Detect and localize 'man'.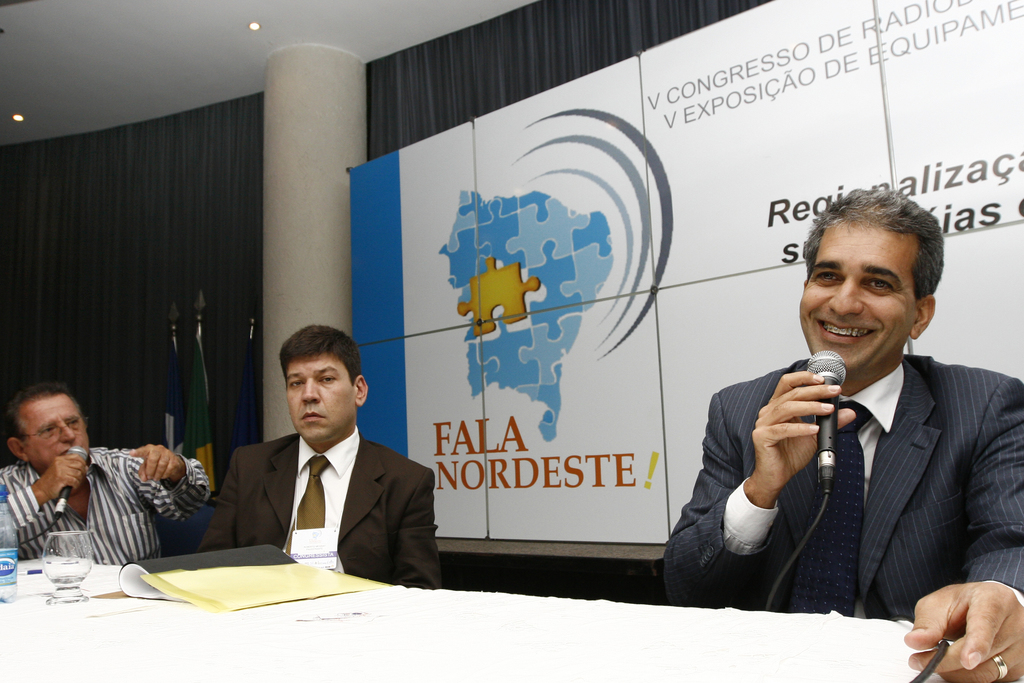
Localized at (left=197, top=323, right=438, bottom=589).
